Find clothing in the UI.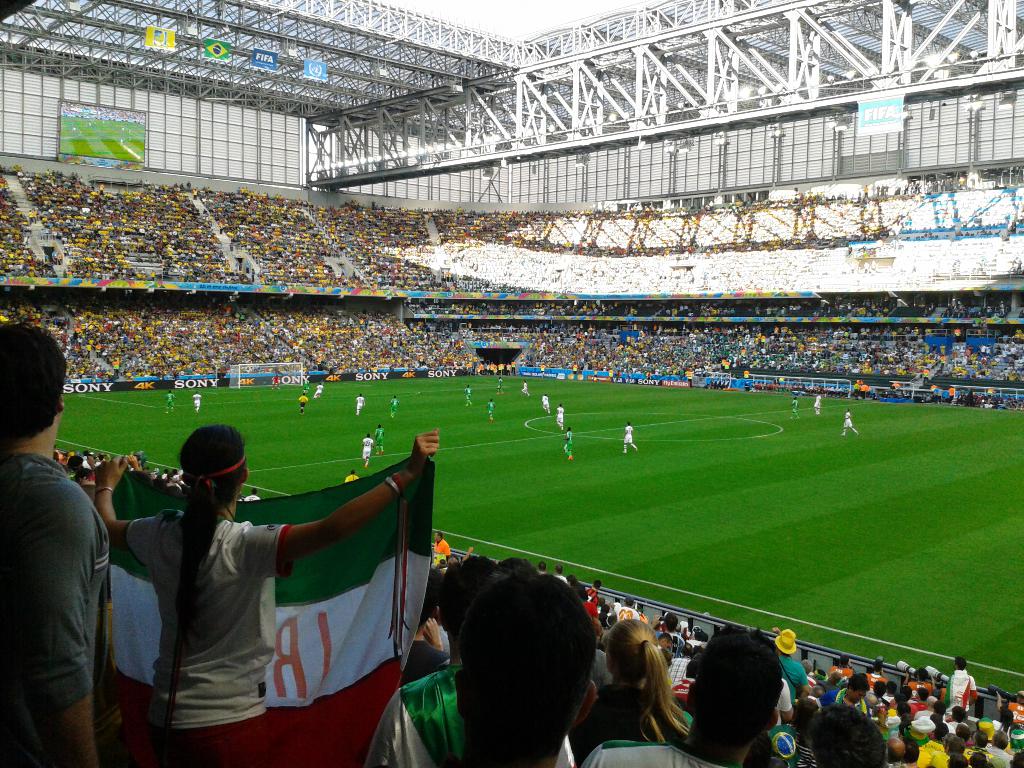
UI element at x1=300 y1=396 x2=308 y2=410.
